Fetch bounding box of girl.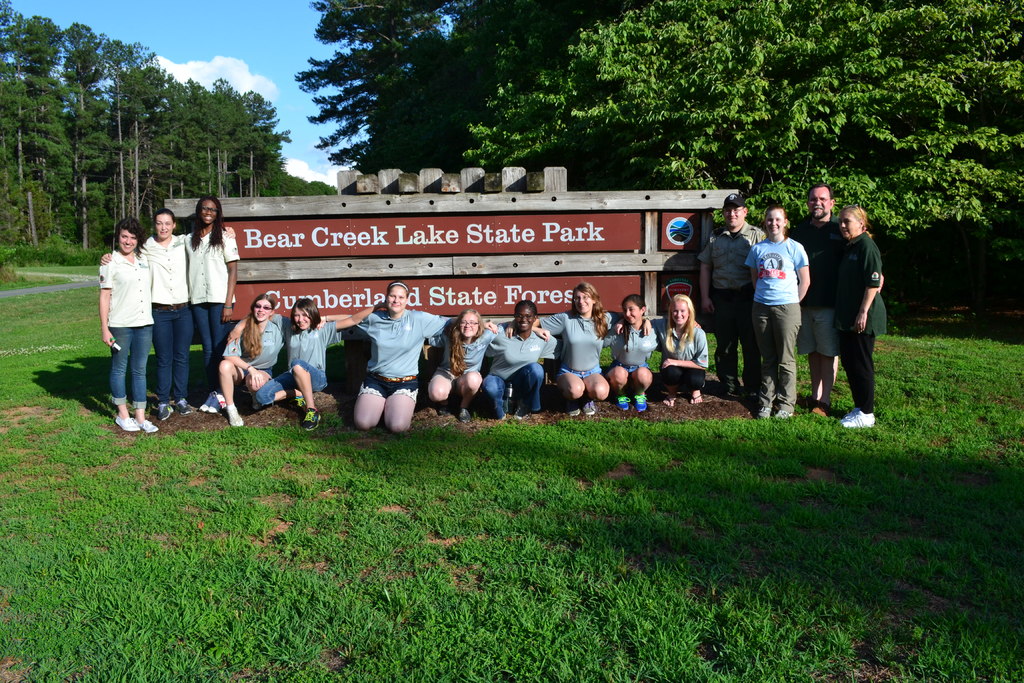
Bbox: 218, 288, 291, 428.
